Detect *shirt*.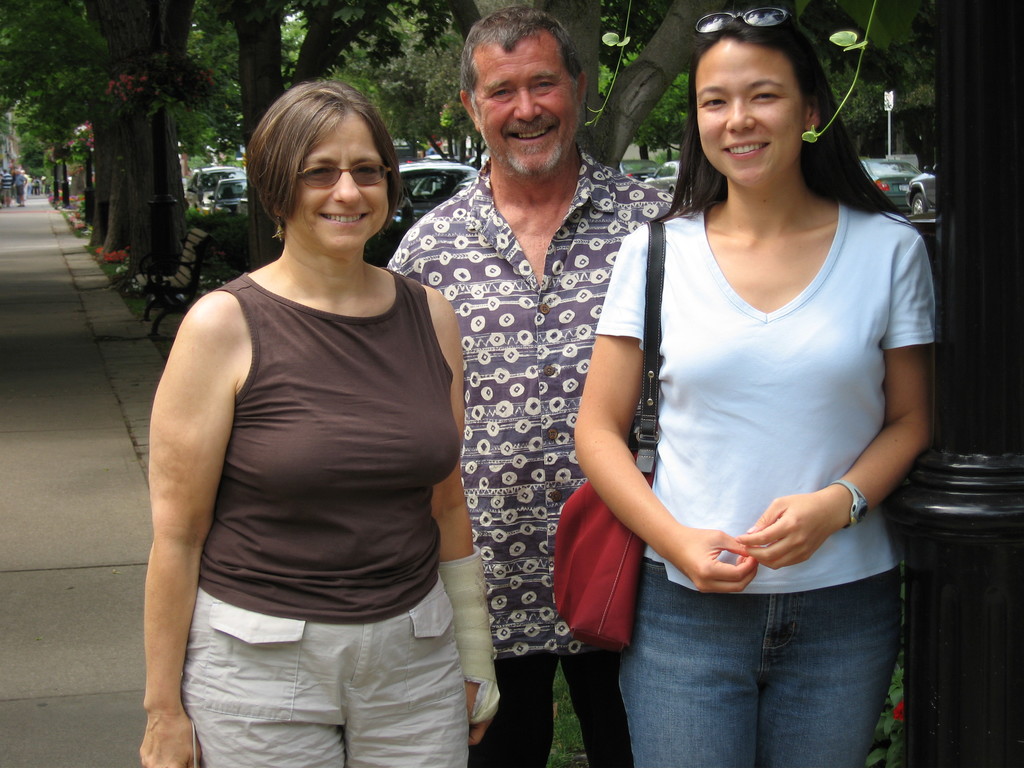
Detected at x1=404 y1=58 x2=644 y2=692.
